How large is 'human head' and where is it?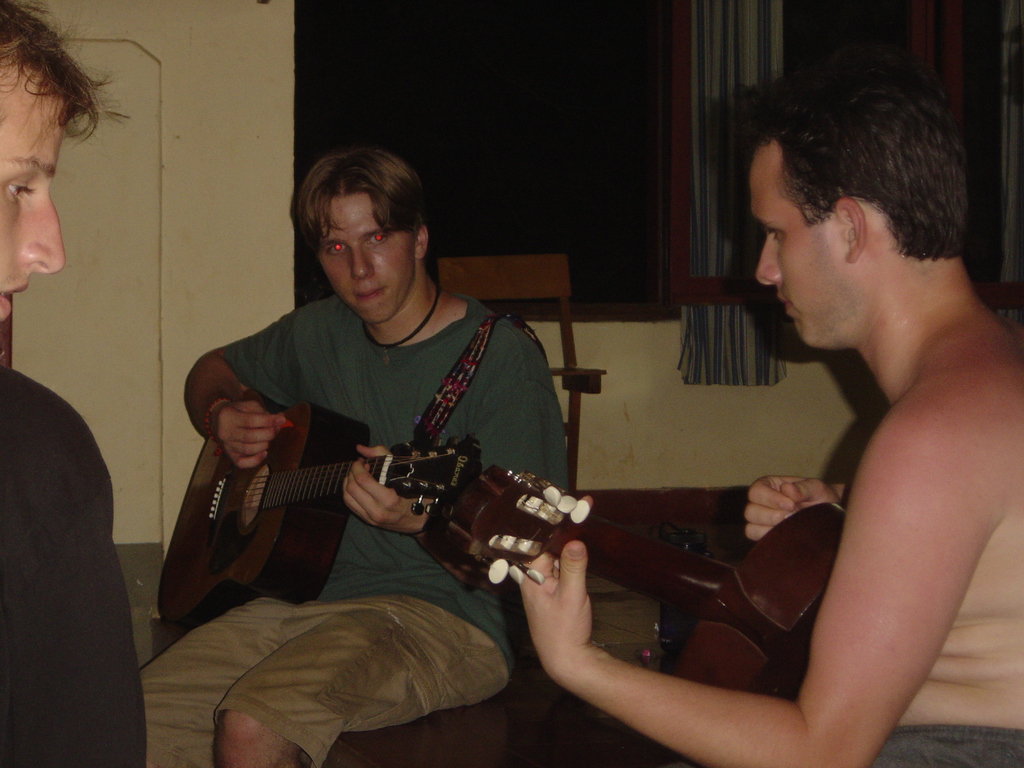
Bounding box: 0, 0, 91, 326.
